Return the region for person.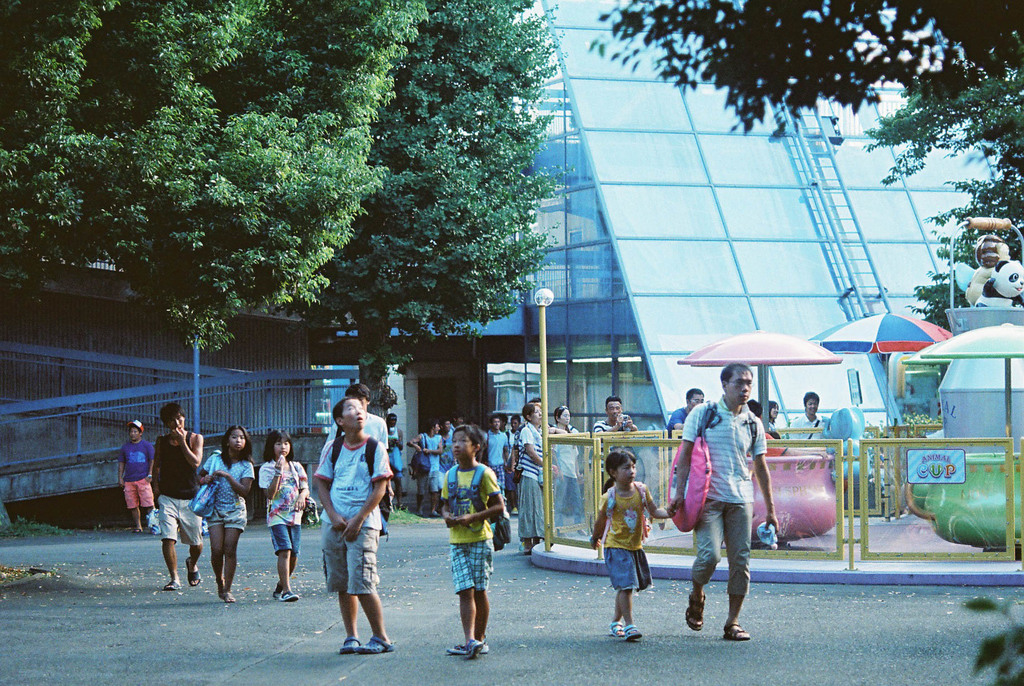
(x1=432, y1=426, x2=502, y2=663).
